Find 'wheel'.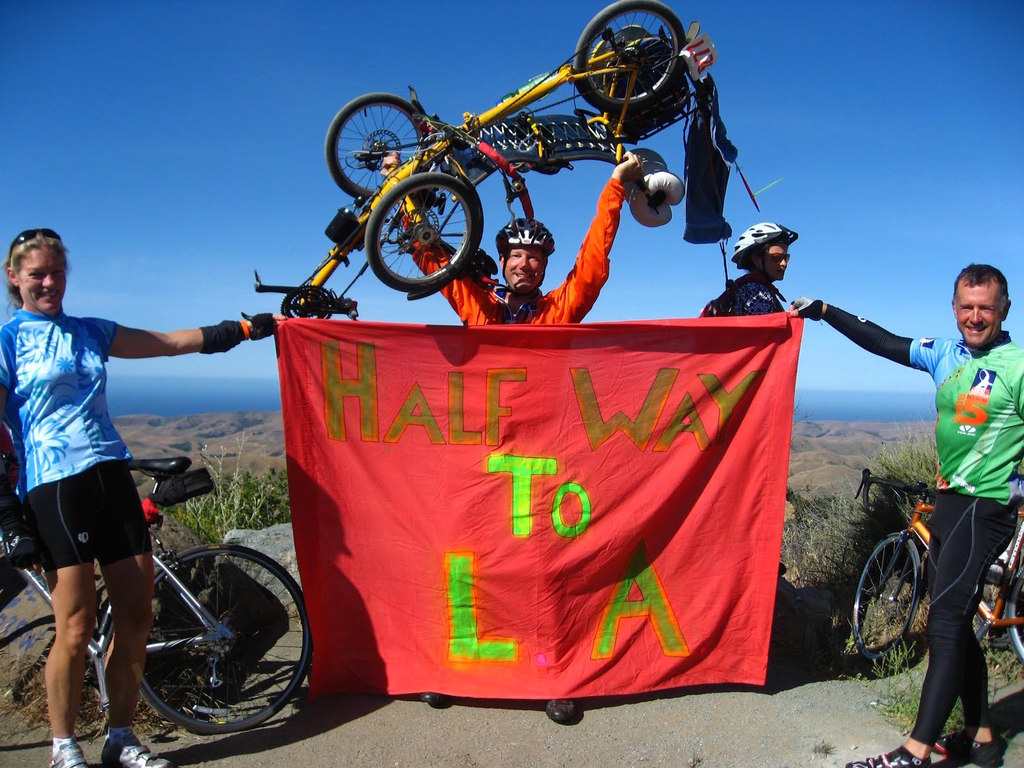
x1=848, y1=525, x2=921, y2=657.
